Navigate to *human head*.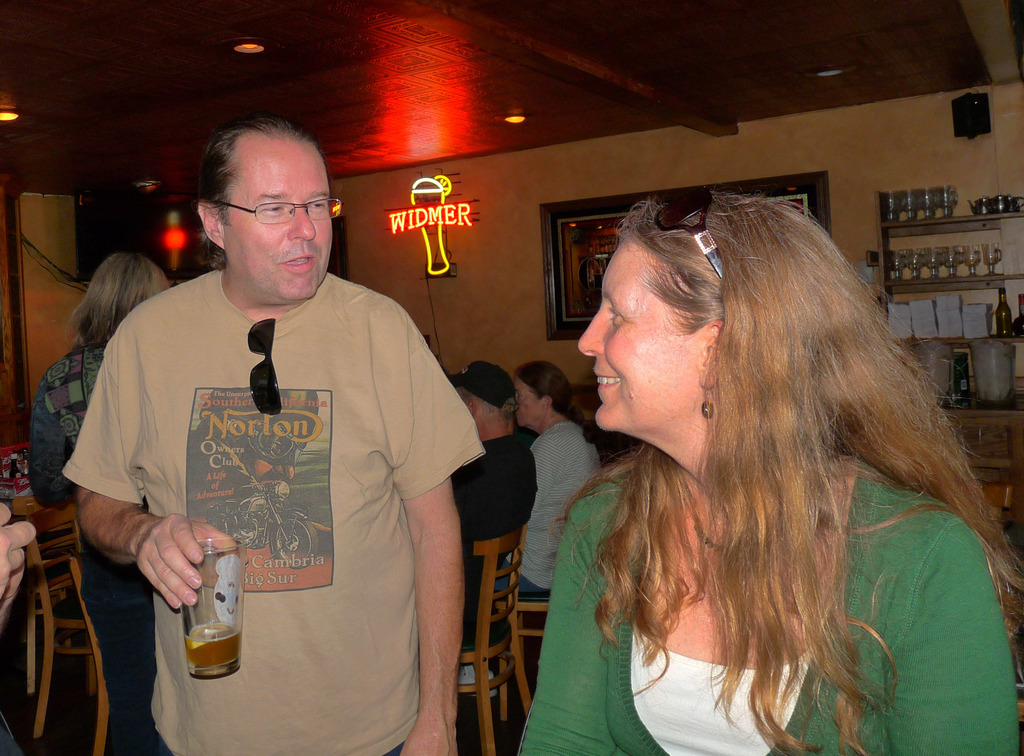
Navigation target: x1=510 y1=359 x2=577 y2=427.
